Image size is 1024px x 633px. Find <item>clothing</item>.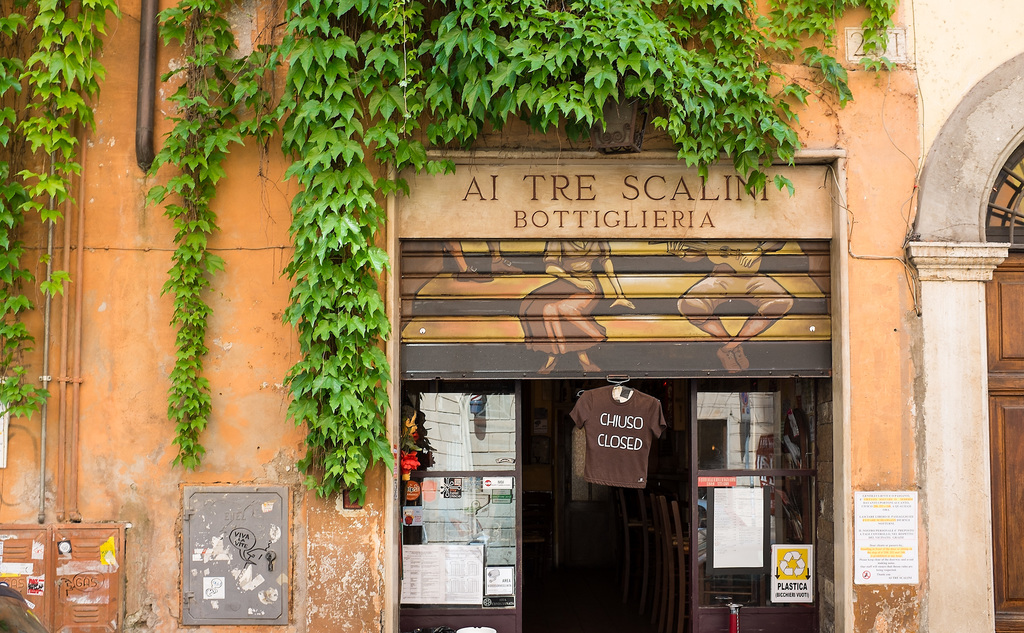
(left=566, top=385, right=666, bottom=488).
